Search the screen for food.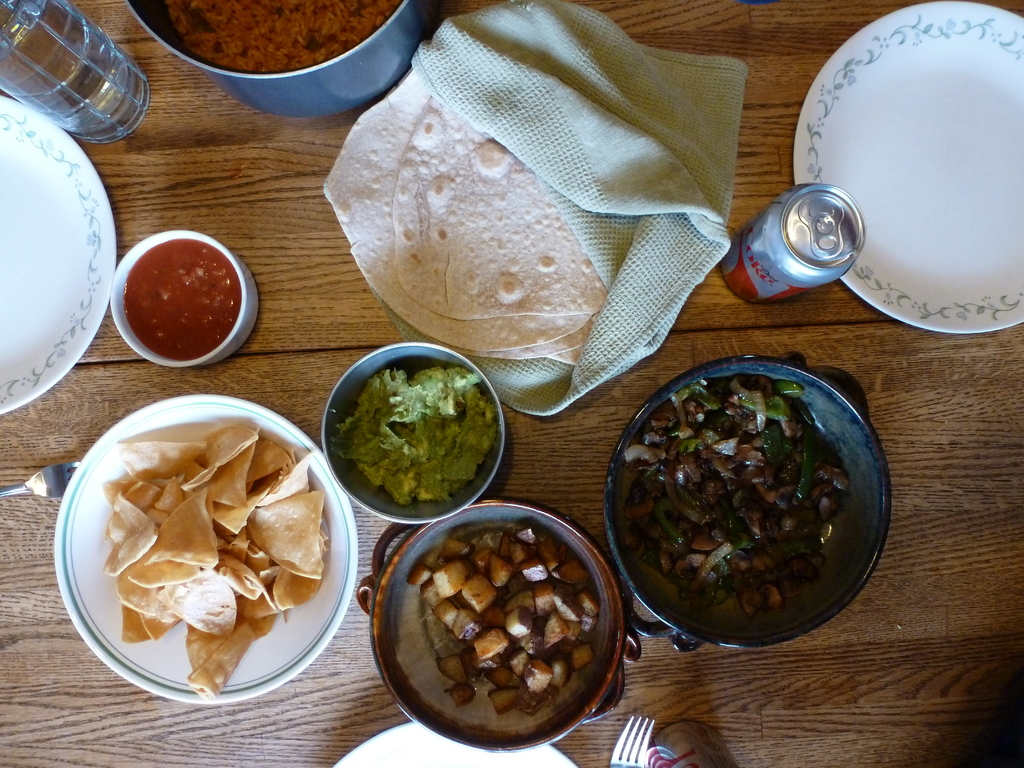
Found at 620, 373, 847, 623.
